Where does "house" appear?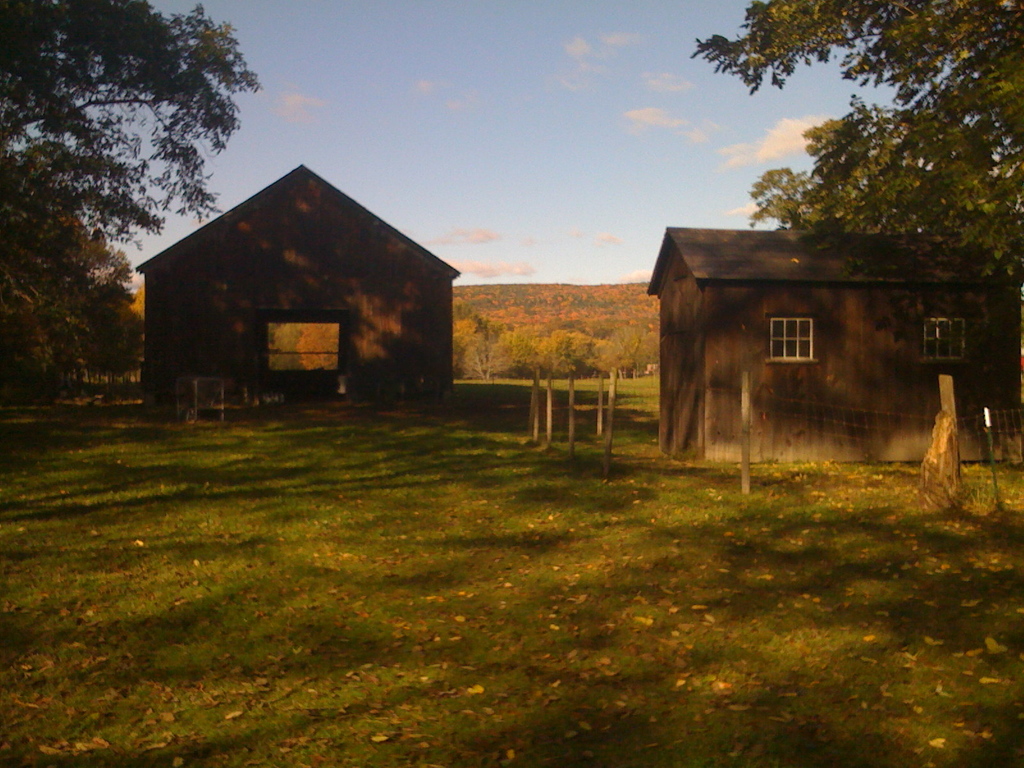
Appears at left=126, top=145, right=469, bottom=429.
